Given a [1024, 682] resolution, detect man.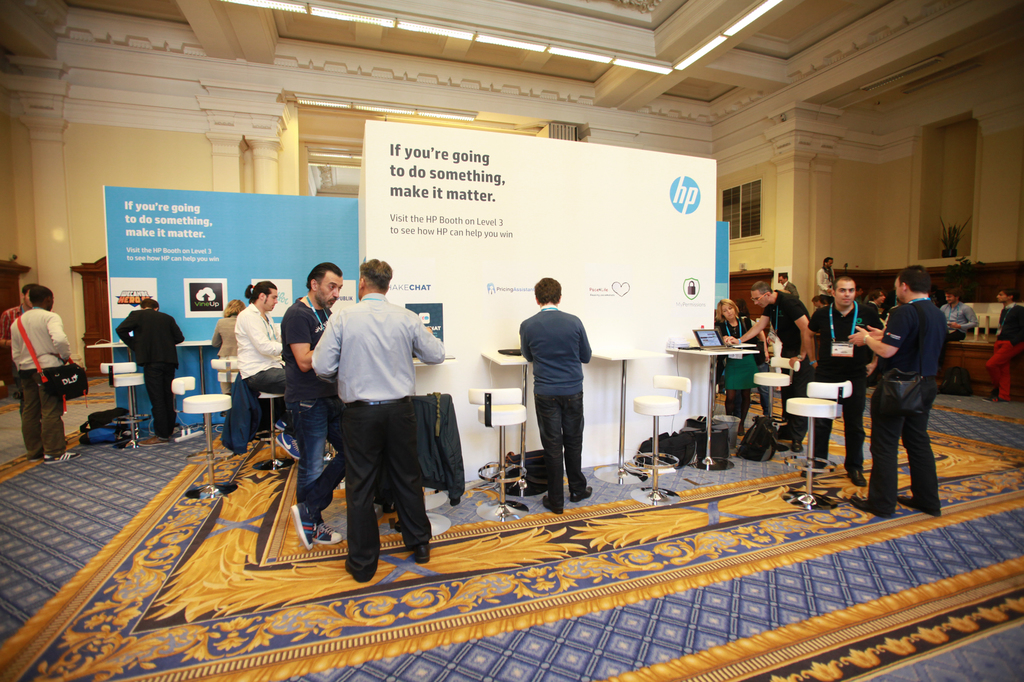
left=111, top=296, right=188, bottom=447.
